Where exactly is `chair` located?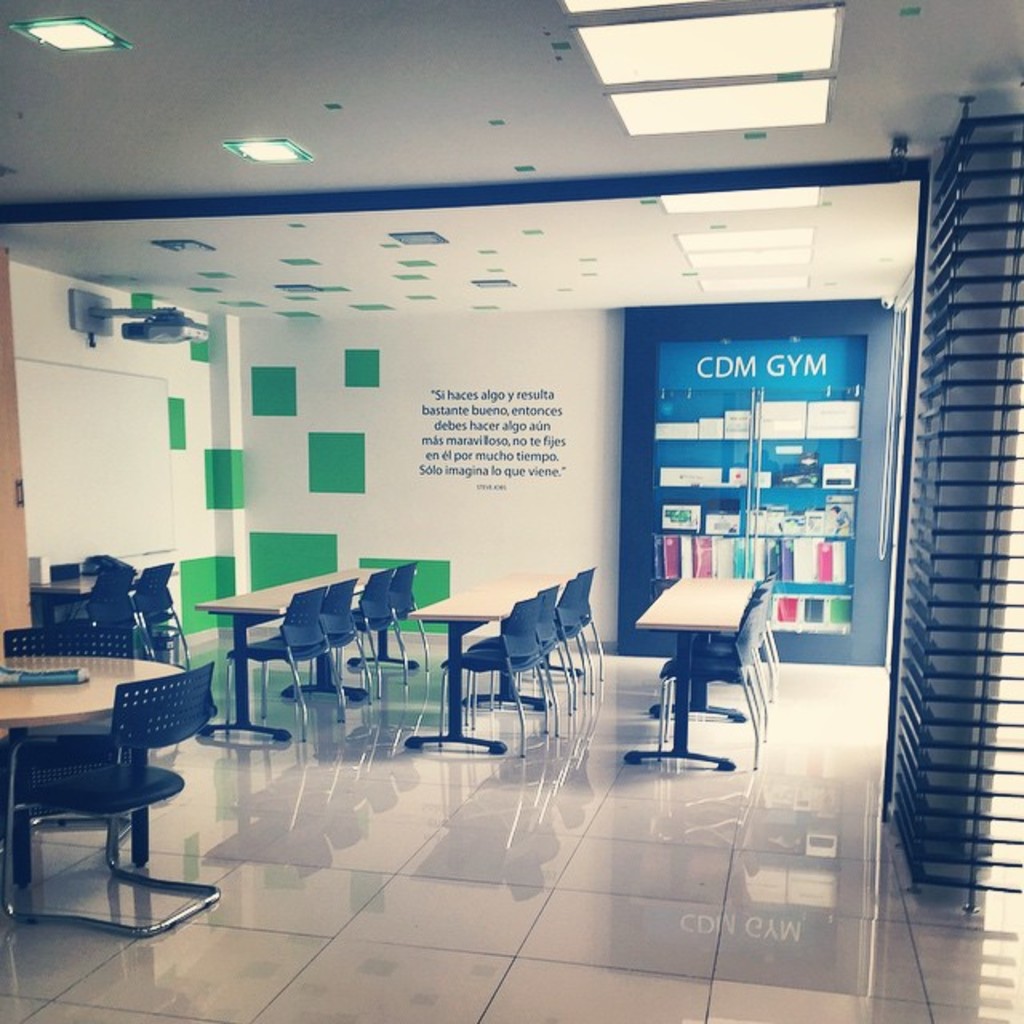
Its bounding box is (x1=464, y1=586, x2=576, y2=730).
